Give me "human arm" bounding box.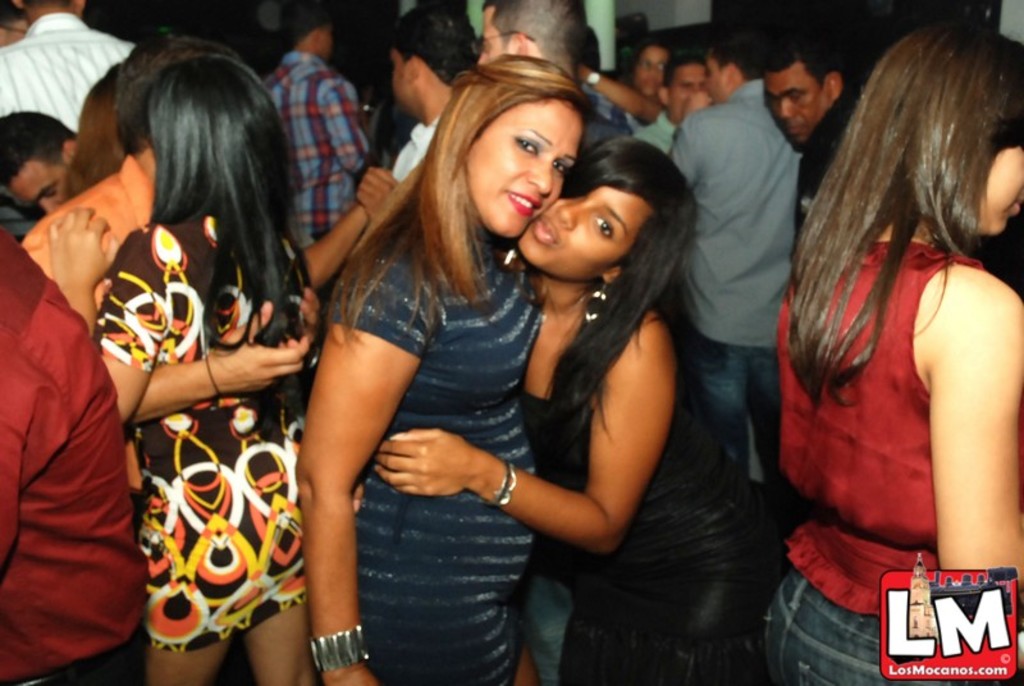
{"x1": 136, "y1": 296, "x2": 310, "y2": 429}.
